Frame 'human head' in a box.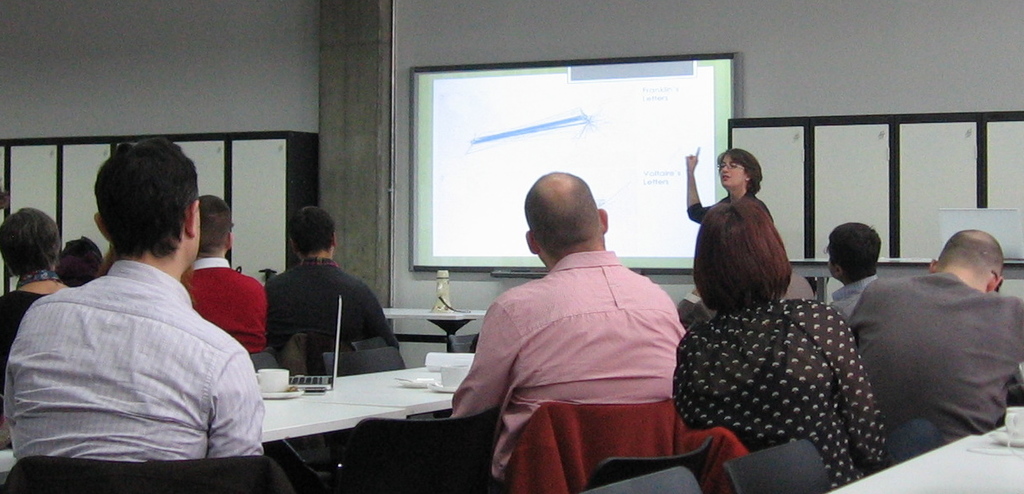
left=717, top=146, right=764, bottom=196.
